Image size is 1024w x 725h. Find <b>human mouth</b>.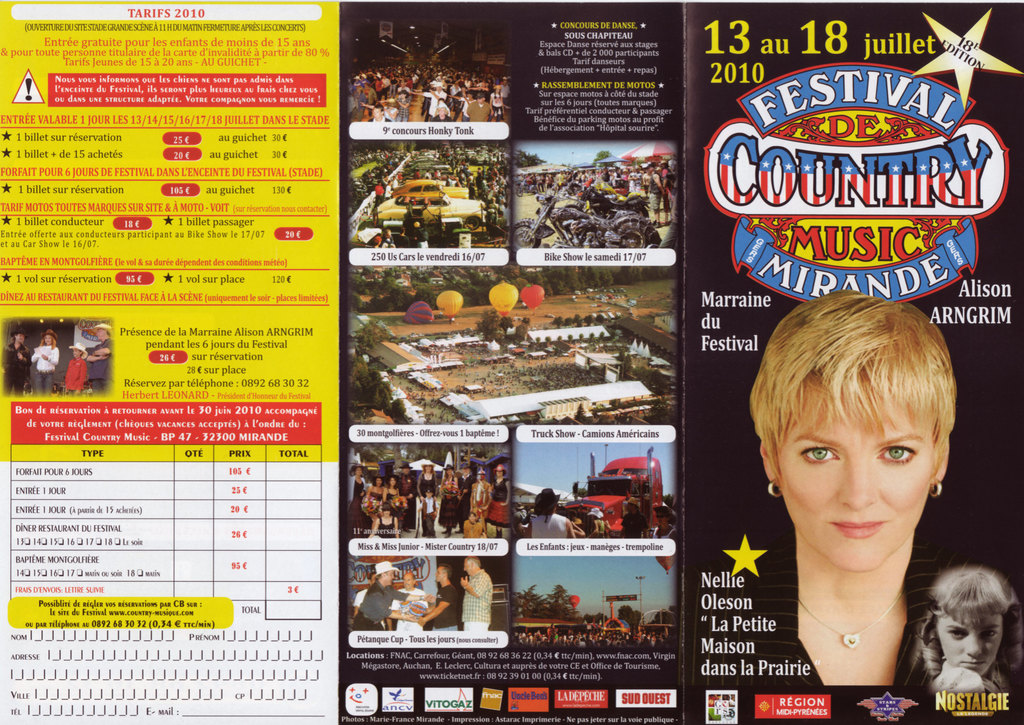
pyautogui.locateOnScreen(824, 512, 888, 550).
